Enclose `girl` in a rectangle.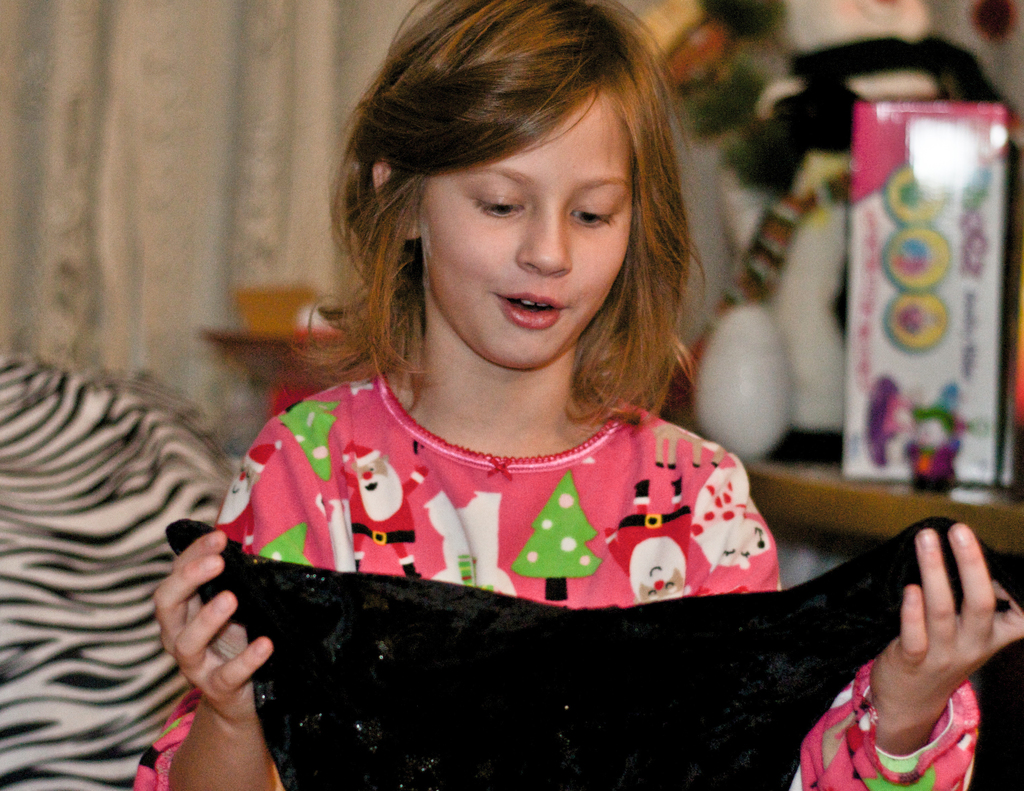
135/0/1023/790.
